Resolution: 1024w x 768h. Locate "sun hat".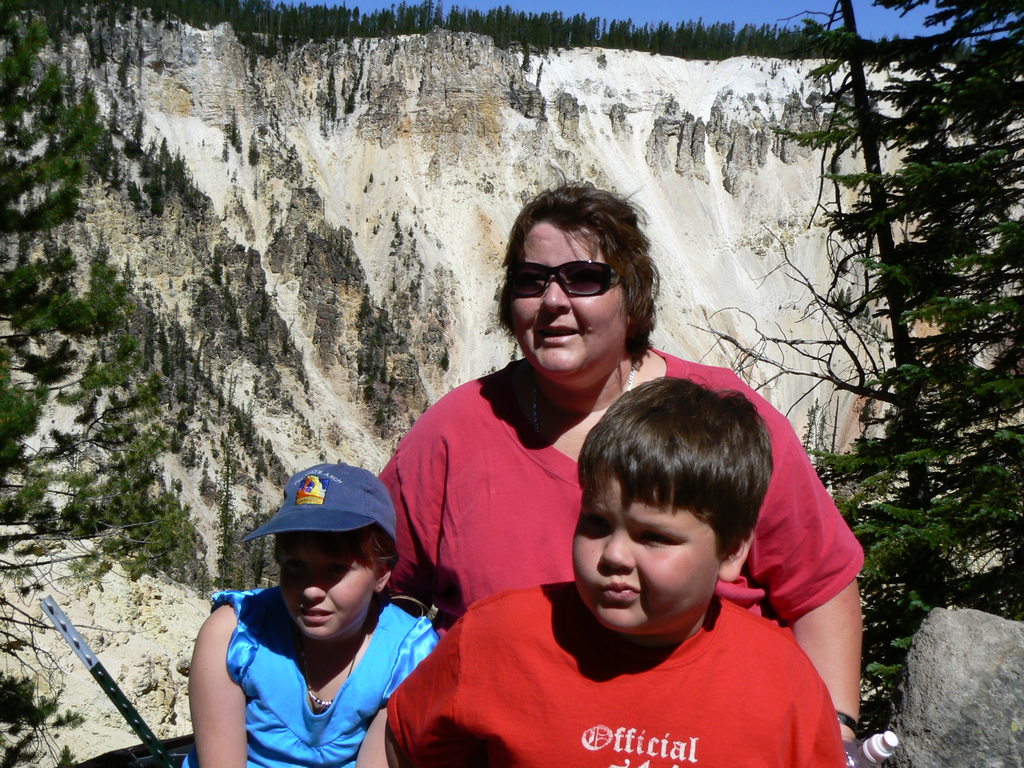
236/459/397/553.
